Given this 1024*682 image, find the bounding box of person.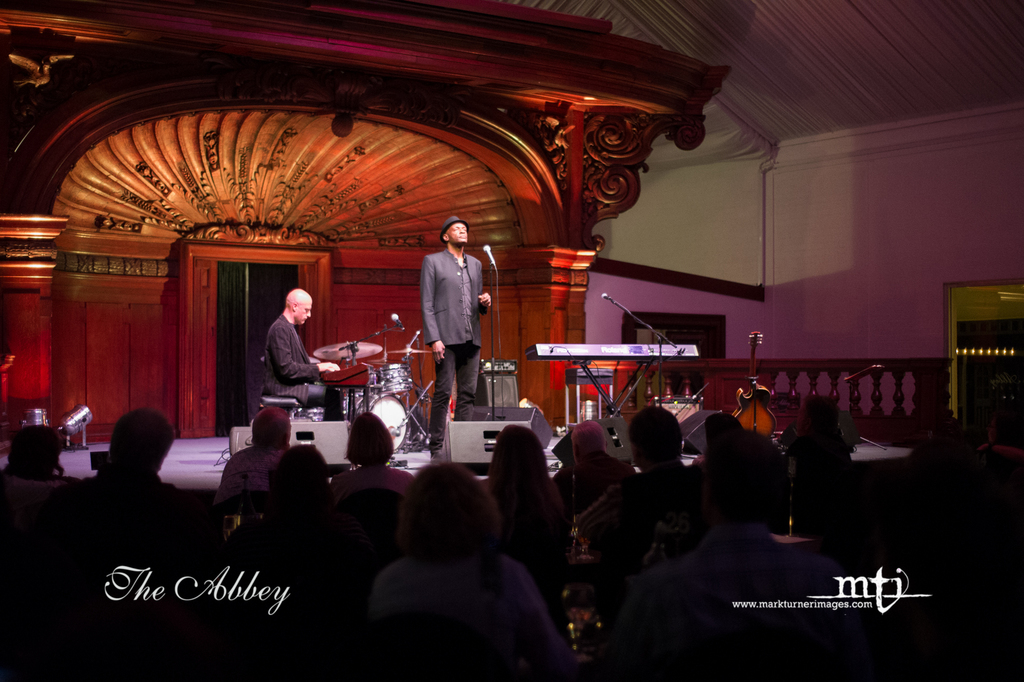
259:289:348:423.
